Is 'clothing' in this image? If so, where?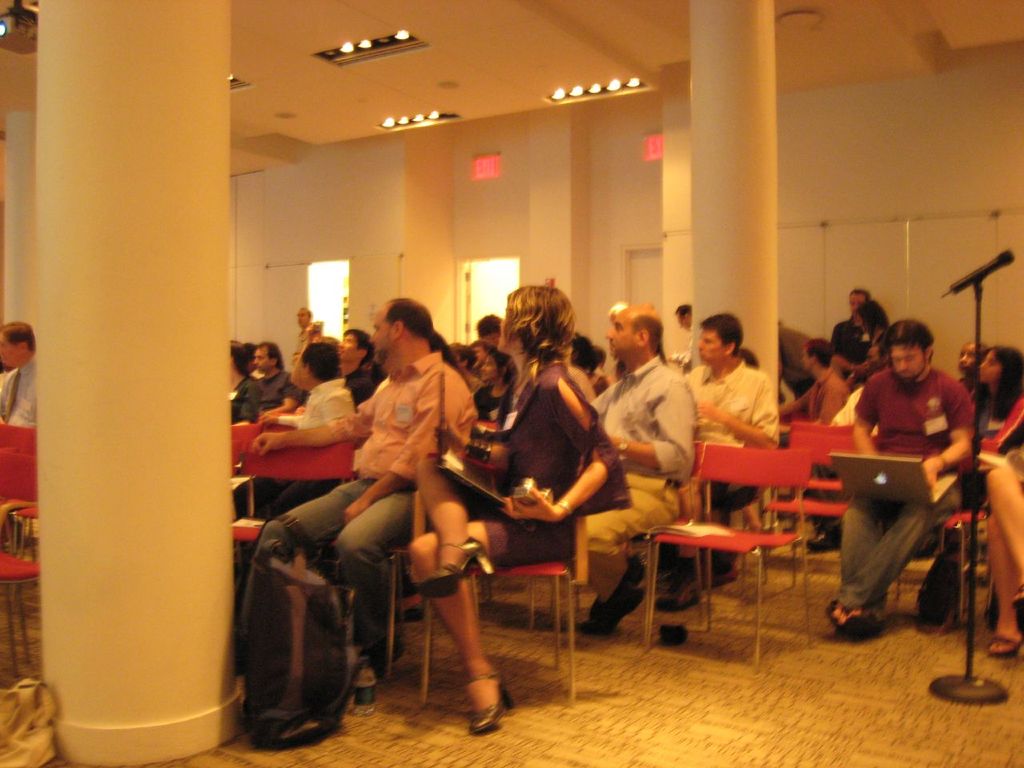
Yes, at (left=0, top=356, right=38, bottom=430).
